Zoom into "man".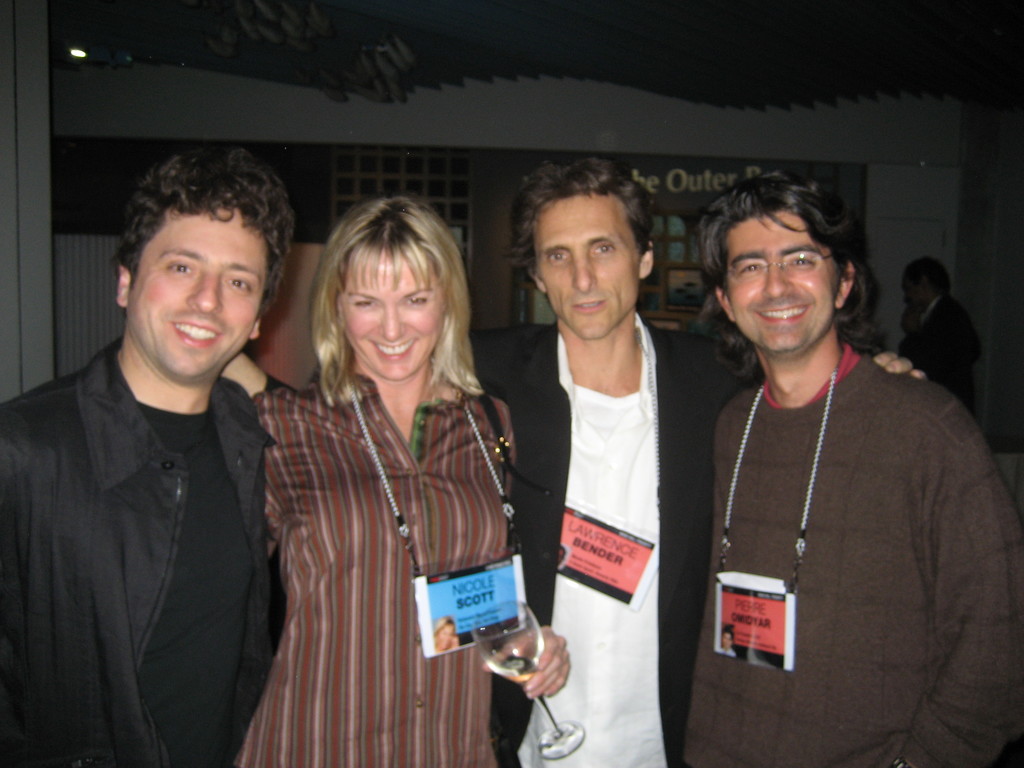
Zoom target: l=687, t=165, r=1023, b=767.
